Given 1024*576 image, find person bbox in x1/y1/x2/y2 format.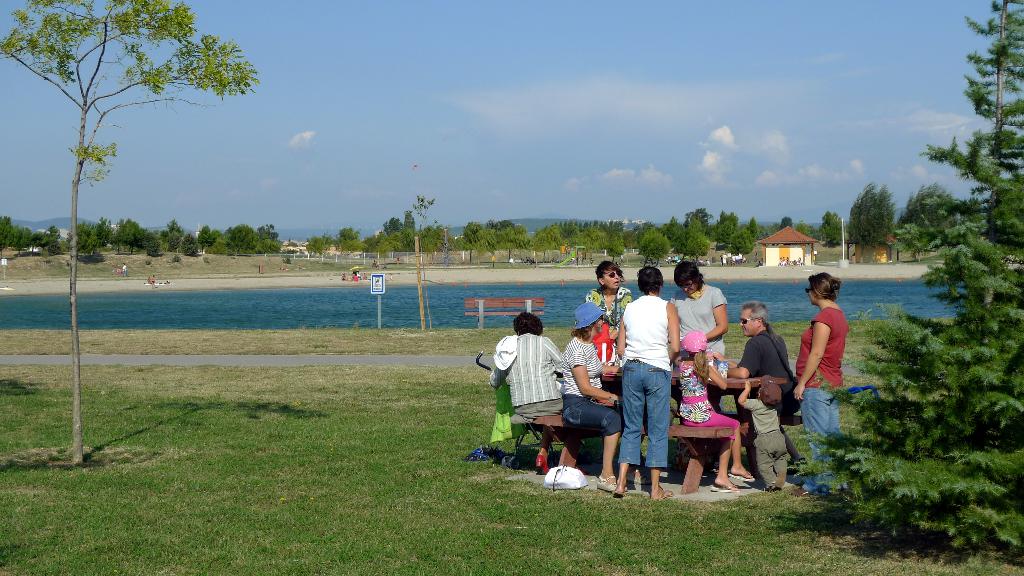
735/374/781/487.
